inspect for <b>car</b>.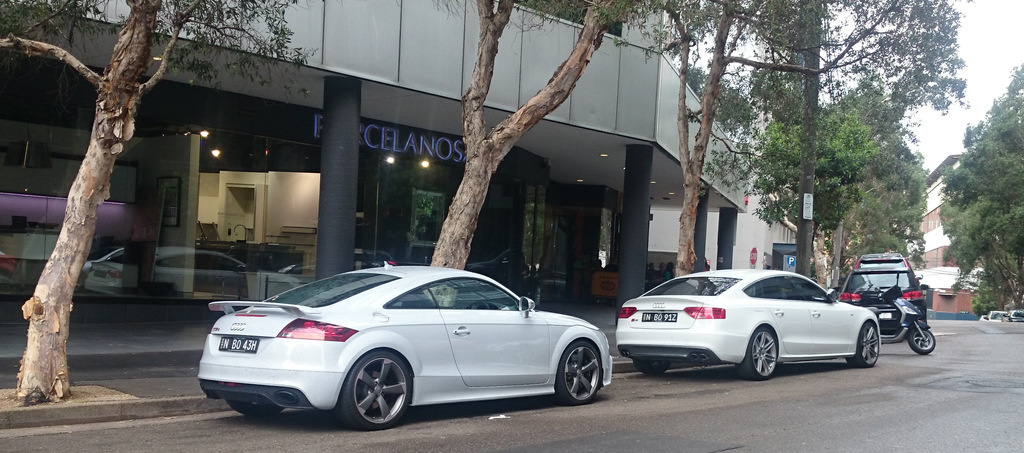
Inspection: [840,252,929,337].
